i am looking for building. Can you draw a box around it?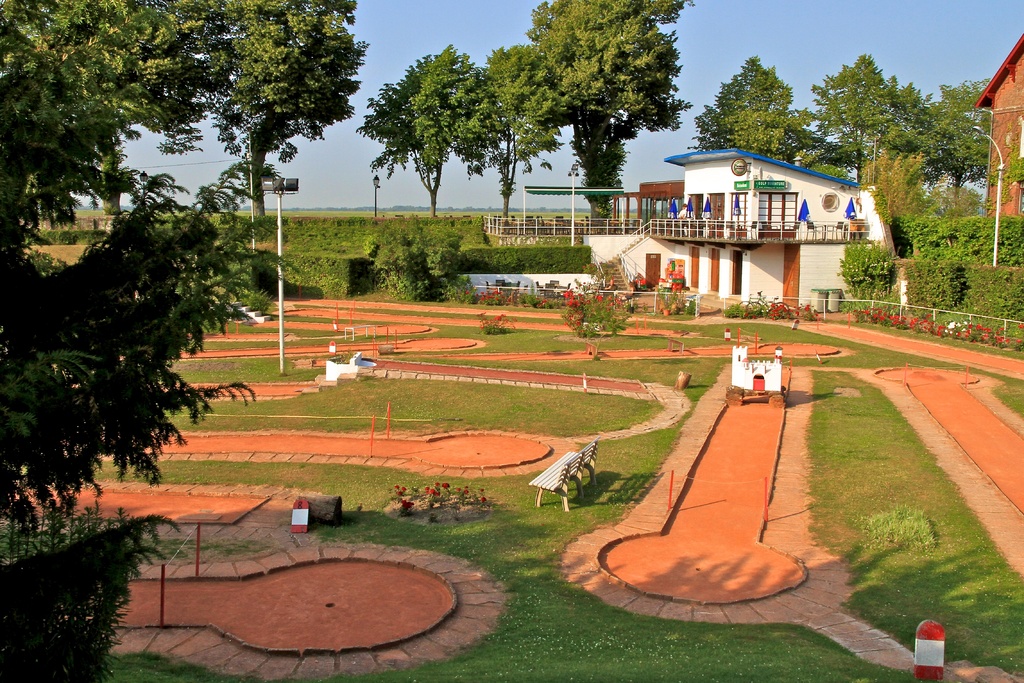
Sure, the bounding box is bbox(977, 28, 1023, 215).
